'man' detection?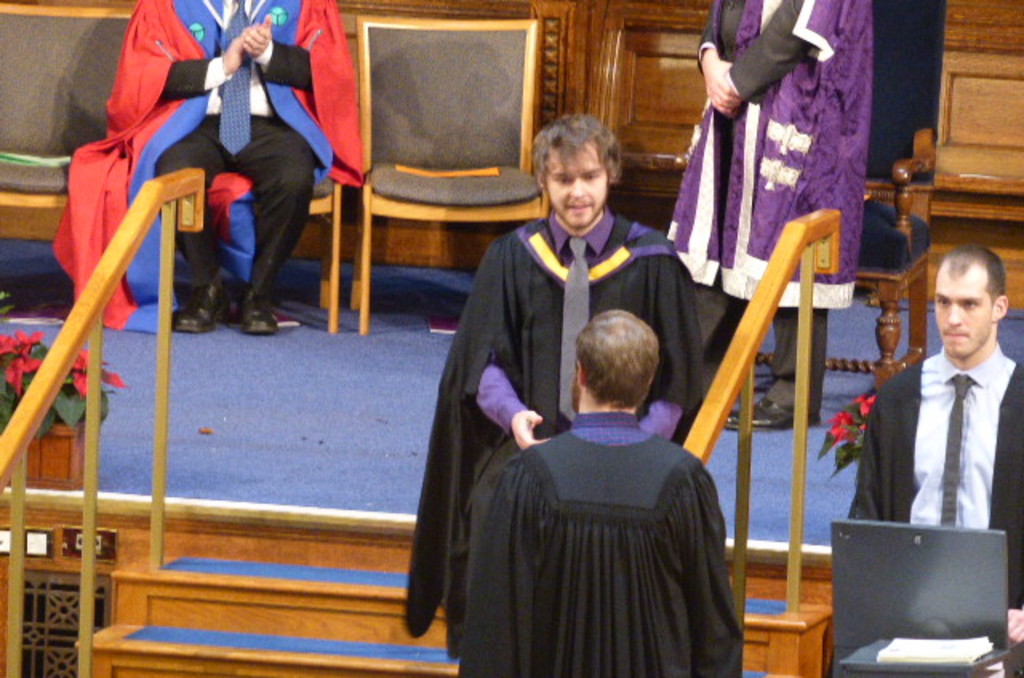
[x1=397, y1=114, x2=718, y2=596]
